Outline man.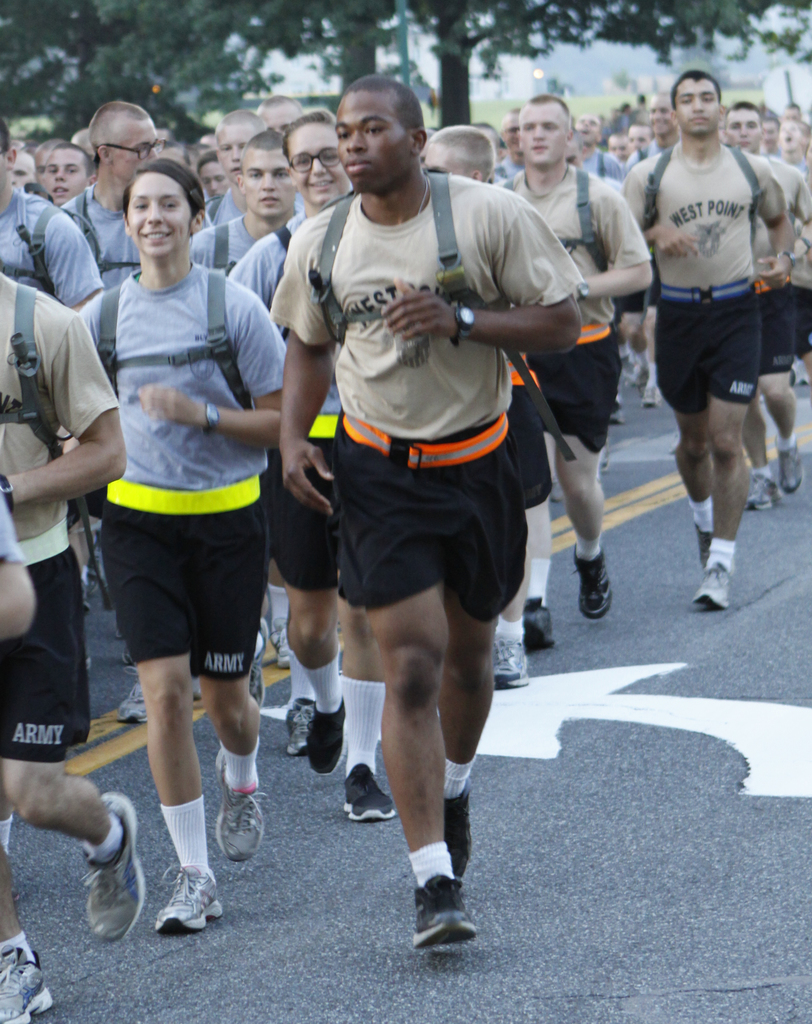
Outline: bbox=(185, 132, 298, 760).
